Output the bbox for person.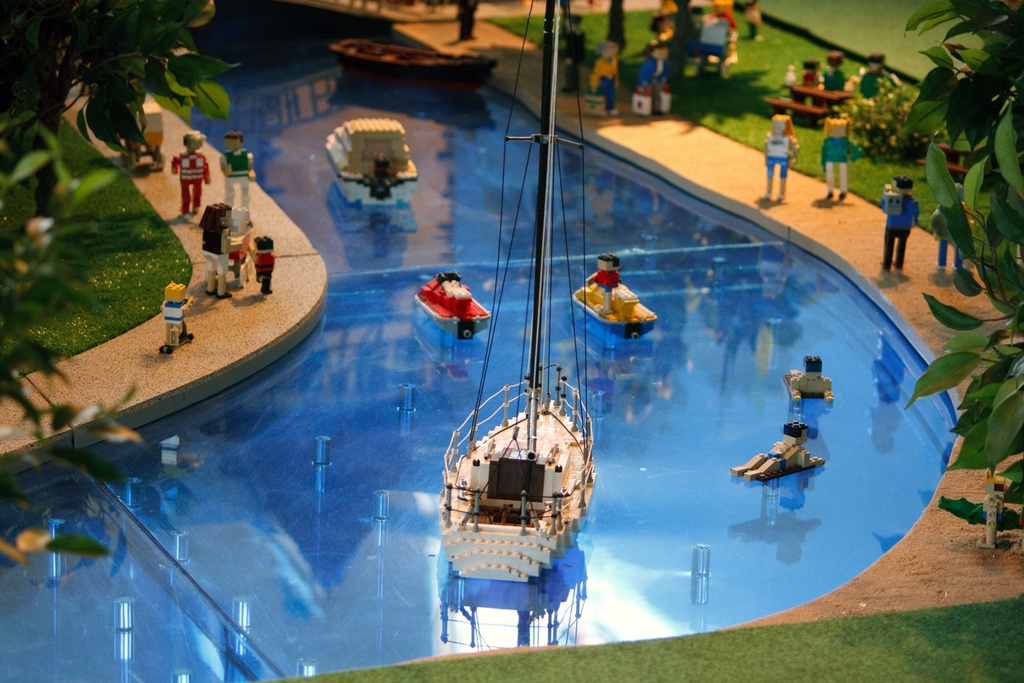
[733, 421, 825, 481].
